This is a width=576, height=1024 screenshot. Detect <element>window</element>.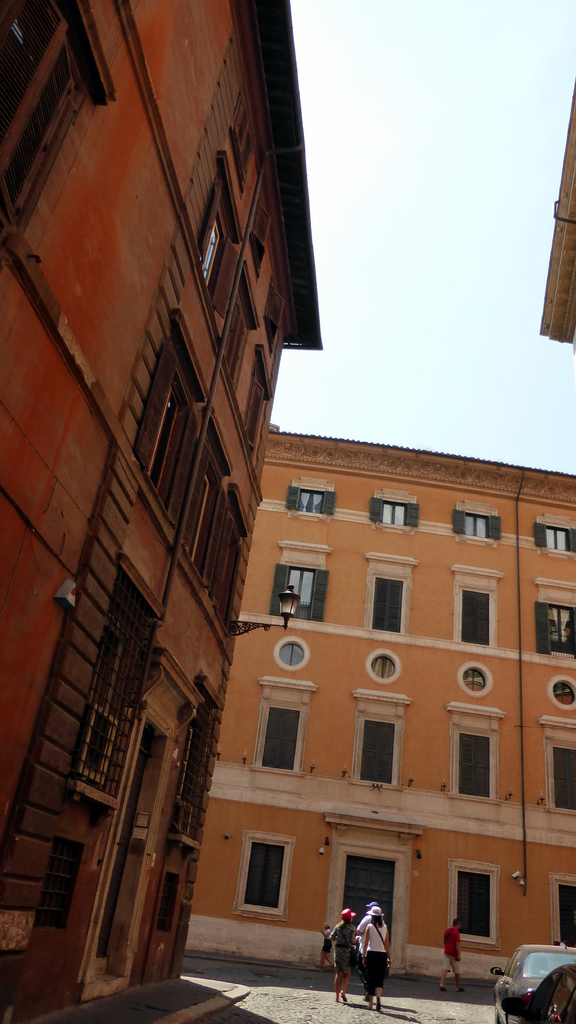
left=290, top=572, right=309, bottom=620.
